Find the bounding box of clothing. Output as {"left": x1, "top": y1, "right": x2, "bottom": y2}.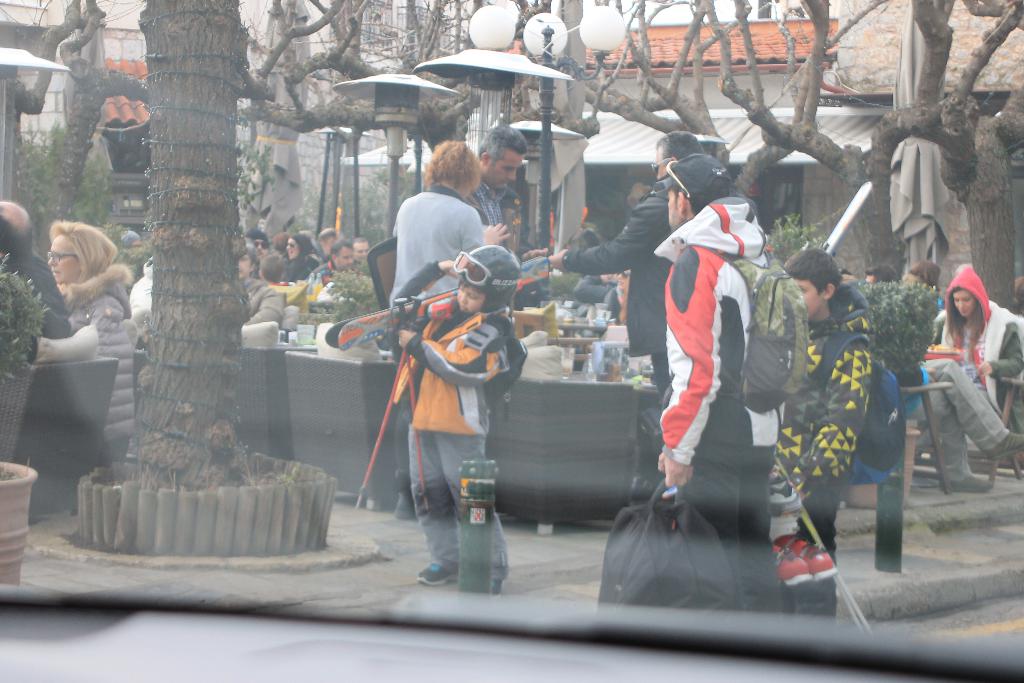
{"left": 0, "top": 247, "right": 72, "bottom": 346}.
